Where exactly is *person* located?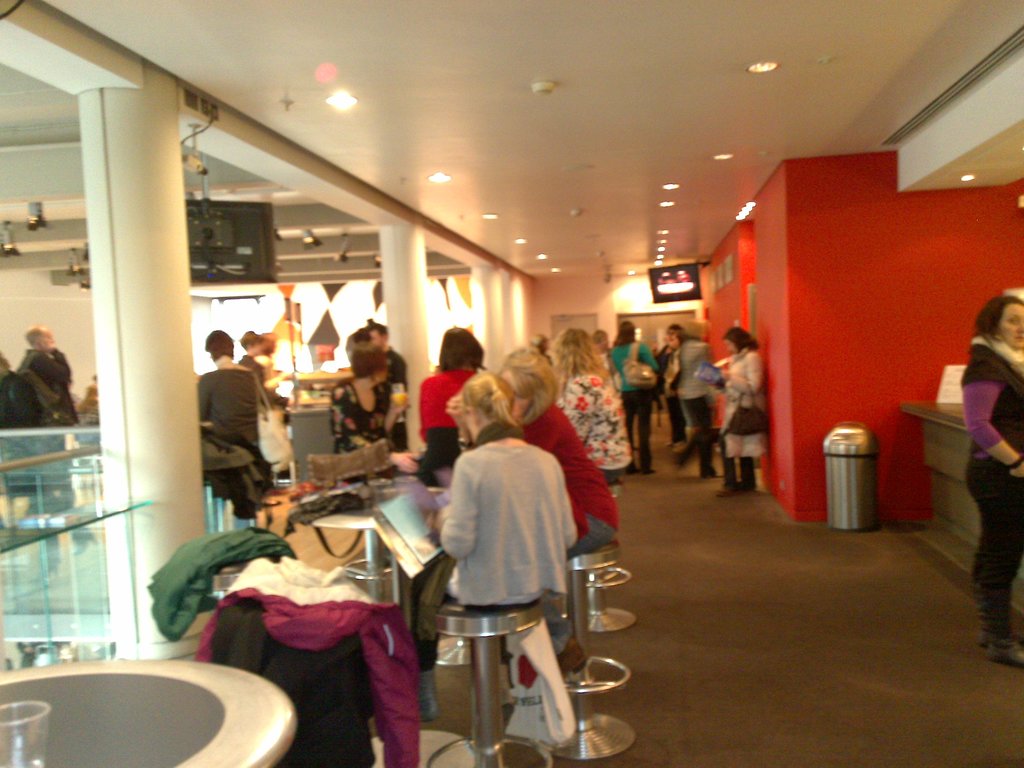
Its bounding box is bbox=[325, 336, 406, 475].
